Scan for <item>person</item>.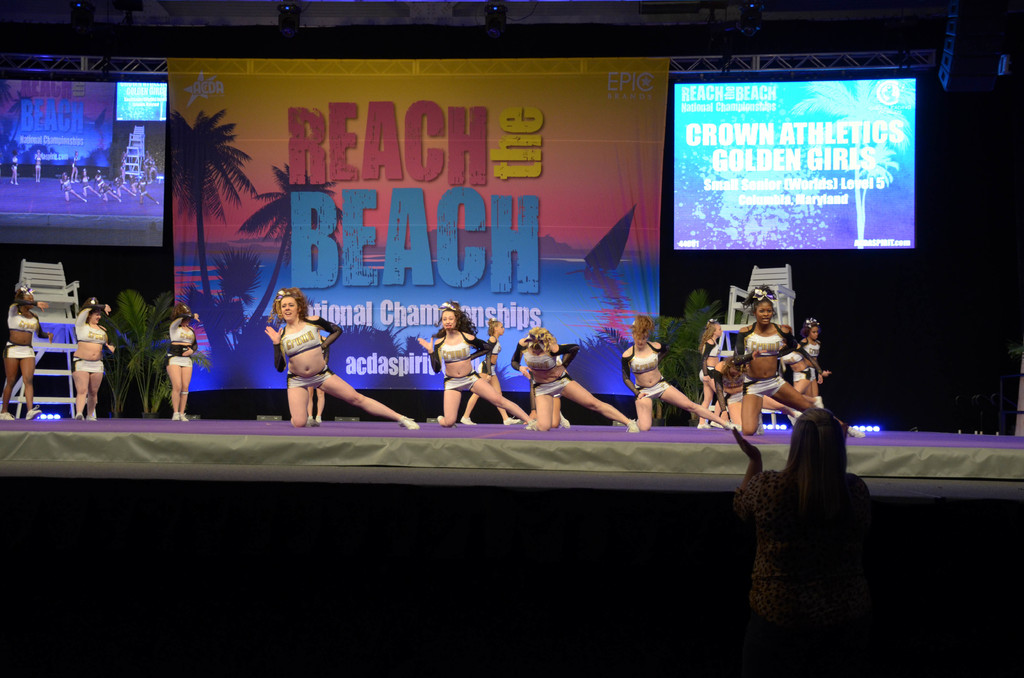
Scan result: Rect(0, 287, 60, 416).
